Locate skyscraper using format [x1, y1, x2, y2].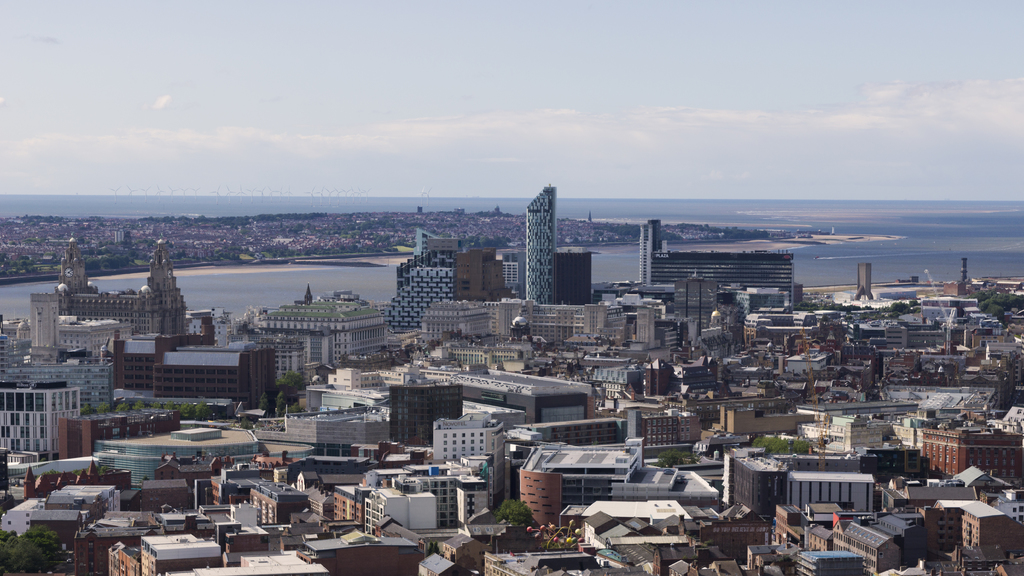
[636, 215, 662, 289].
